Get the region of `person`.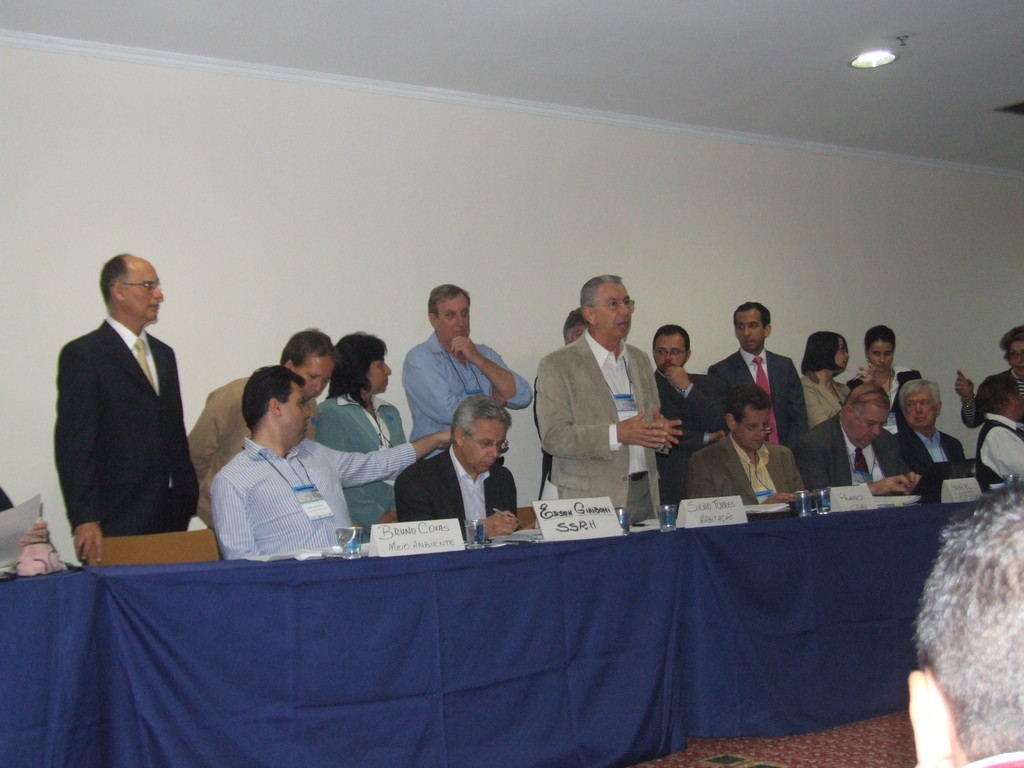
186:328:341:521.
